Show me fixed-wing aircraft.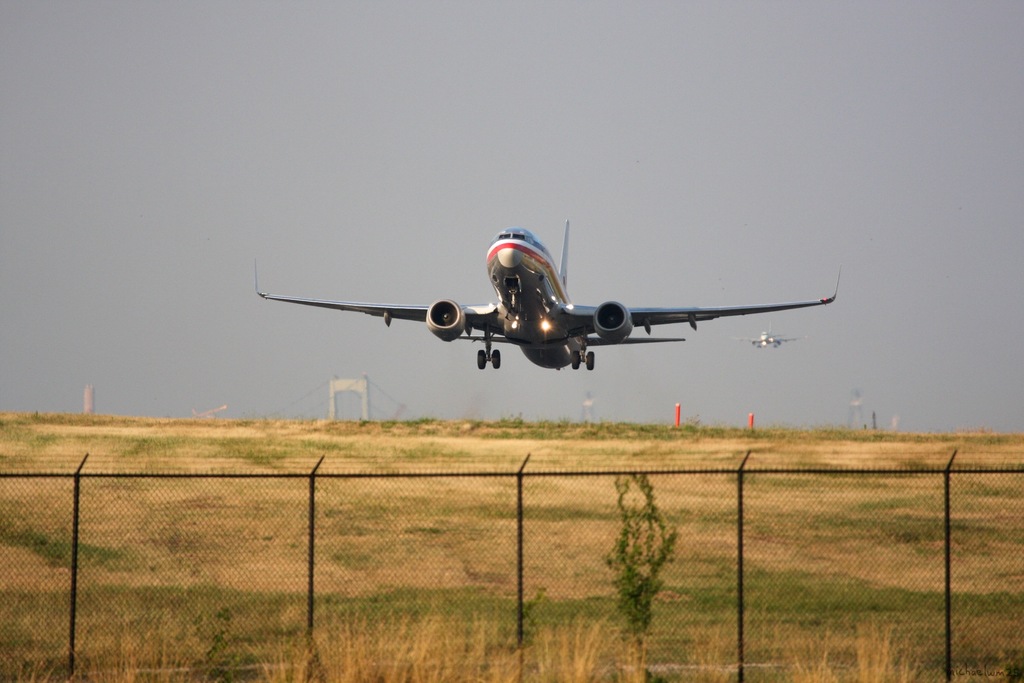
fixed-wing aircraft is here: select_region(729, 320, 805, 350).
